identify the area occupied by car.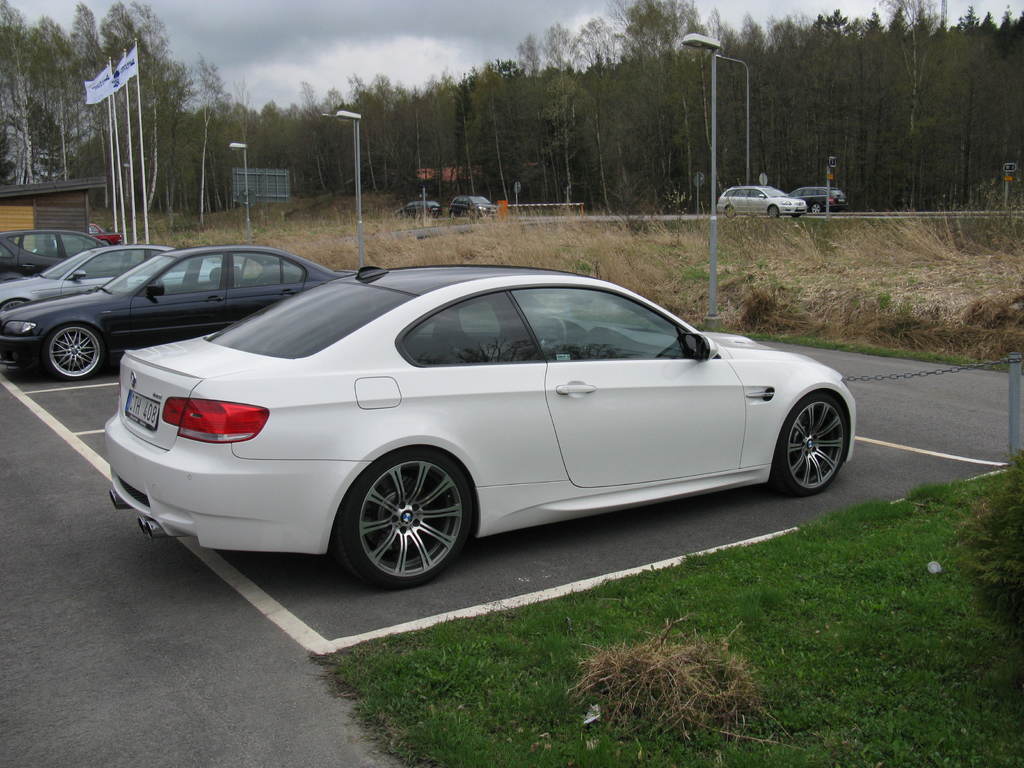
Area: left=0, top=243, right=346, bottom=383.
